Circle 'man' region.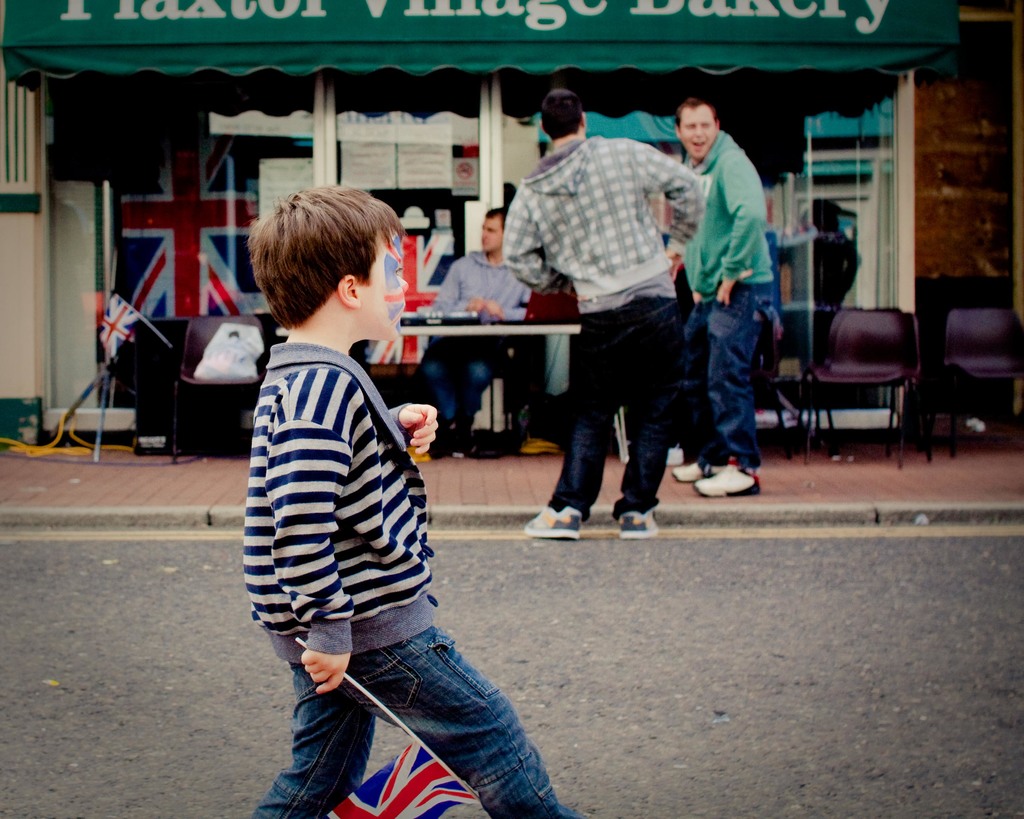
Region: select_region(668, 97, 771, 499).
